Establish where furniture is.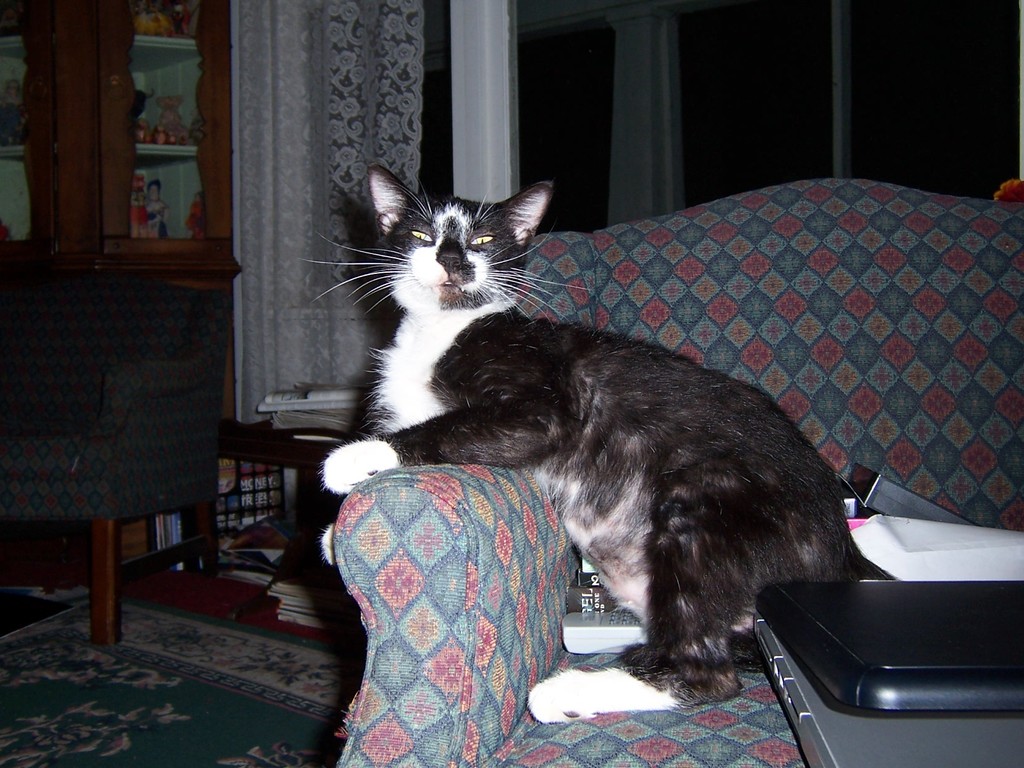
Established at box=[196, 416, 344, 579].
